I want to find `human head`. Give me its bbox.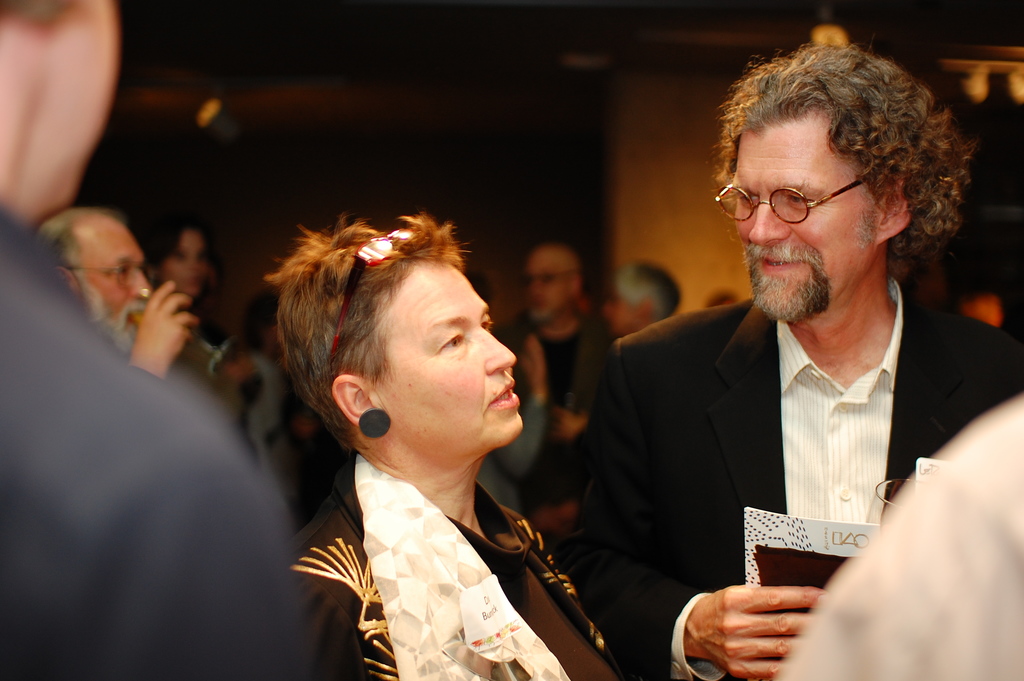
l=39, t=206, r=152, b=361.
